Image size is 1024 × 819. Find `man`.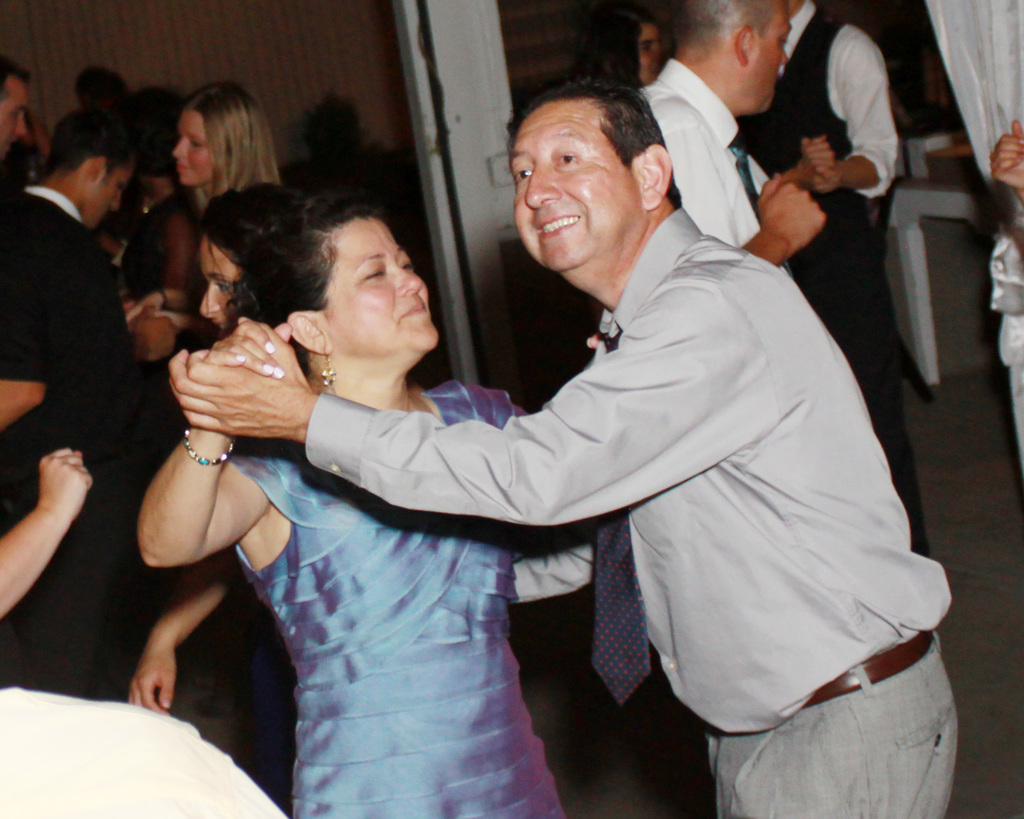
(x1=0, y1=61, x2=32, y2=175).
